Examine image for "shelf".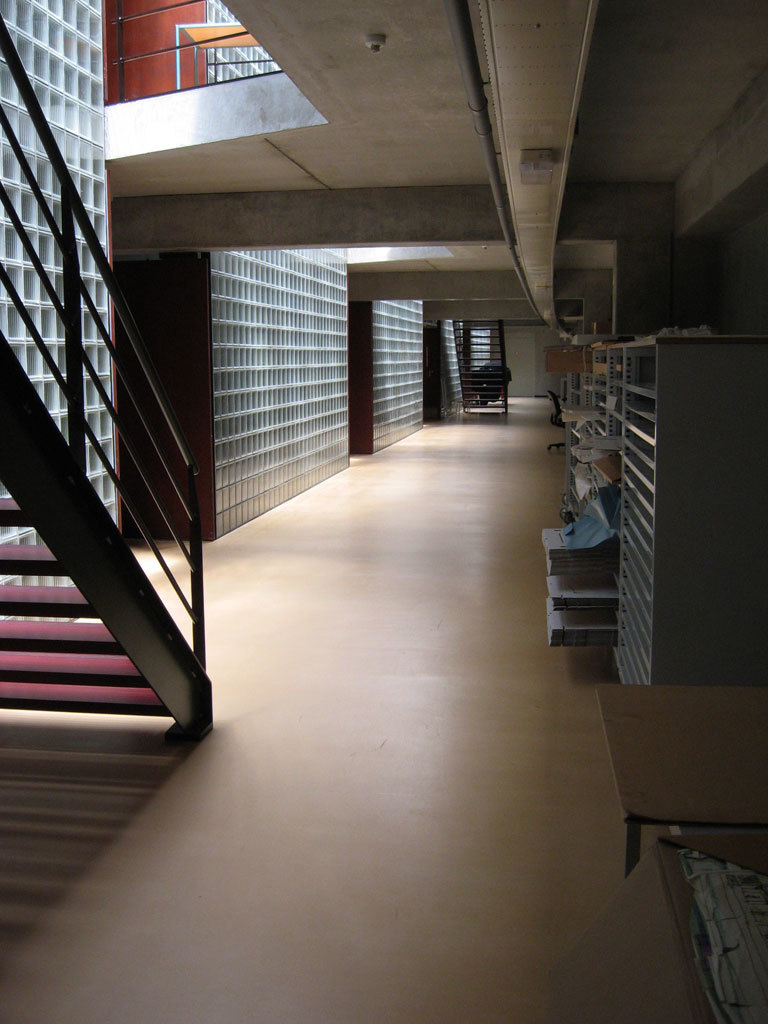
Examination result: [623,337,767,687].
